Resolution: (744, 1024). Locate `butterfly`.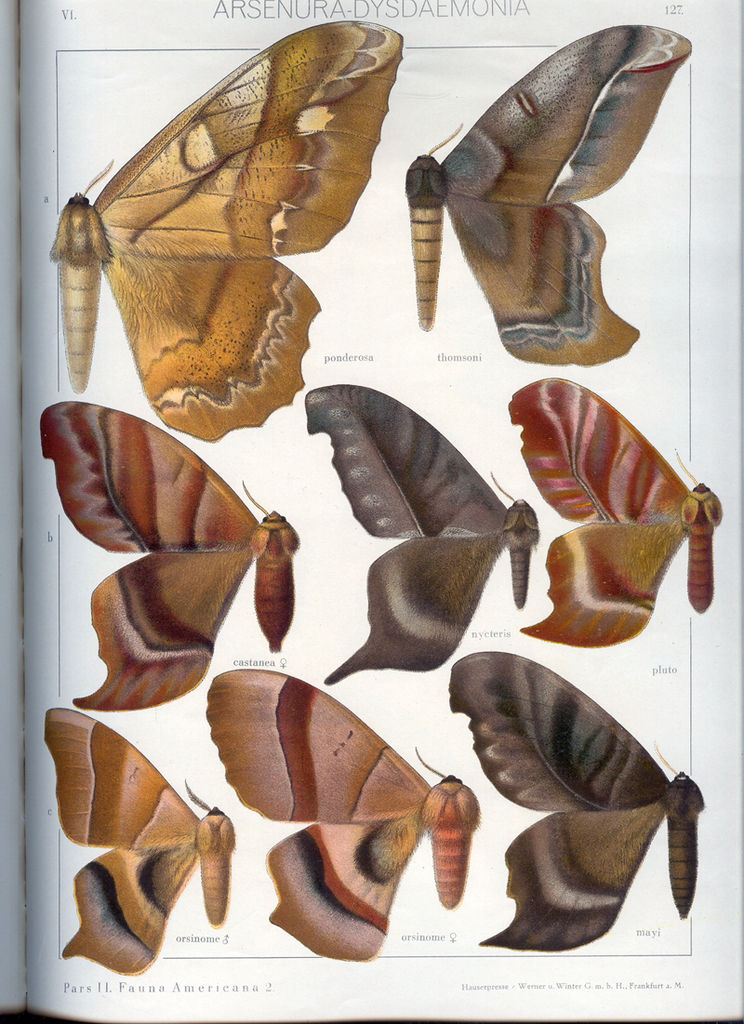
x1=305 y1=385 x2=552 y2=685.
